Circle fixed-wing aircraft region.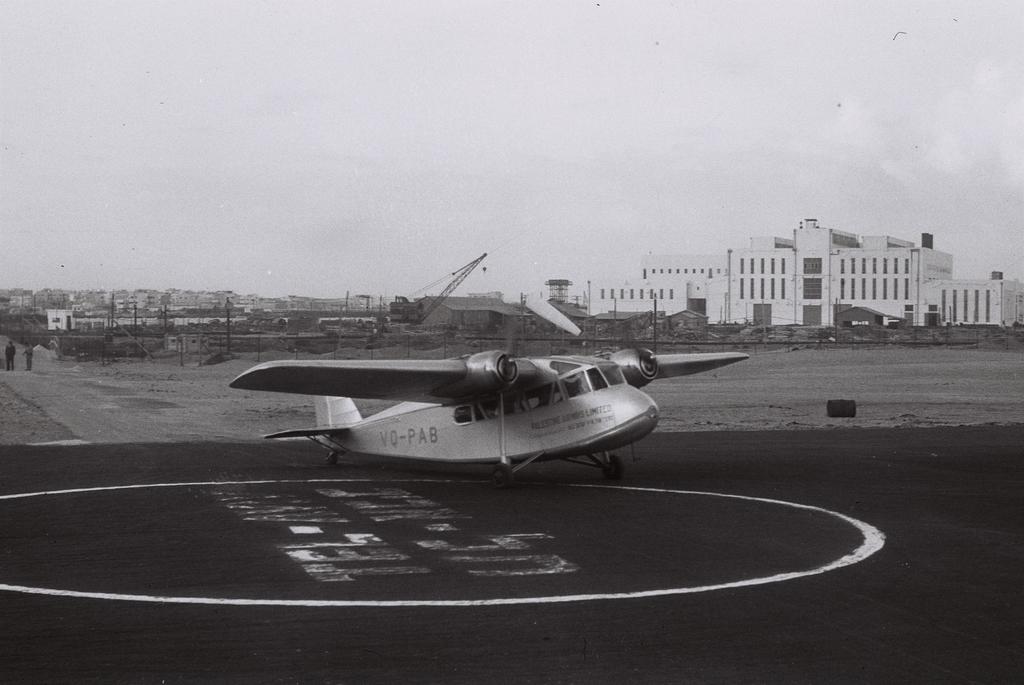
Region: [left=237, top=350, right=753, bottom=484].
